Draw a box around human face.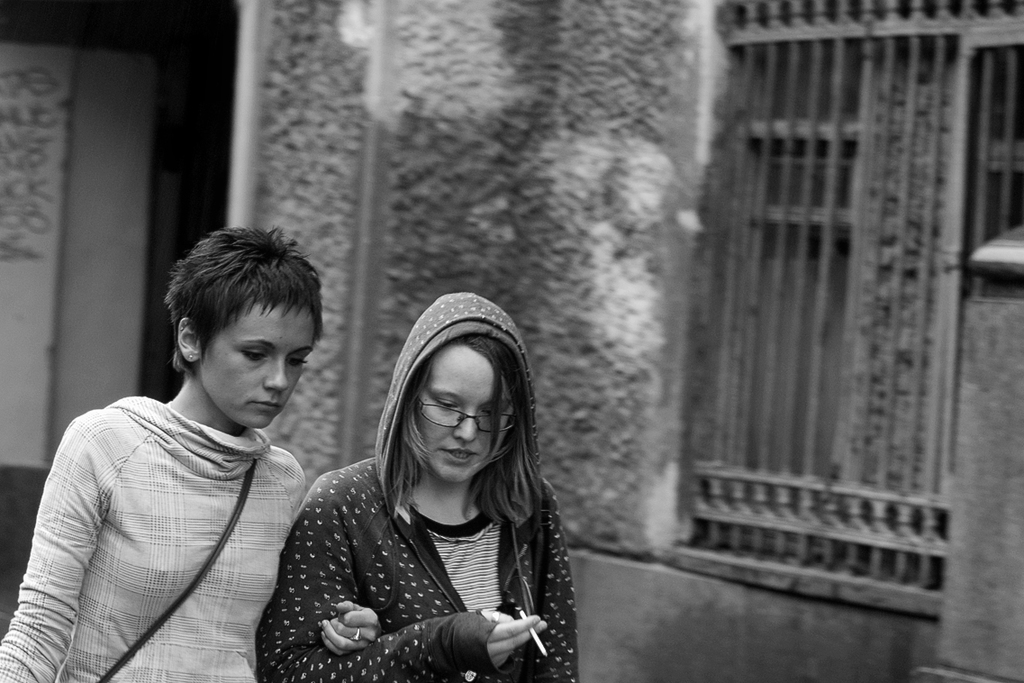
<bbox>411, 354, 512, 486</bbox>.
